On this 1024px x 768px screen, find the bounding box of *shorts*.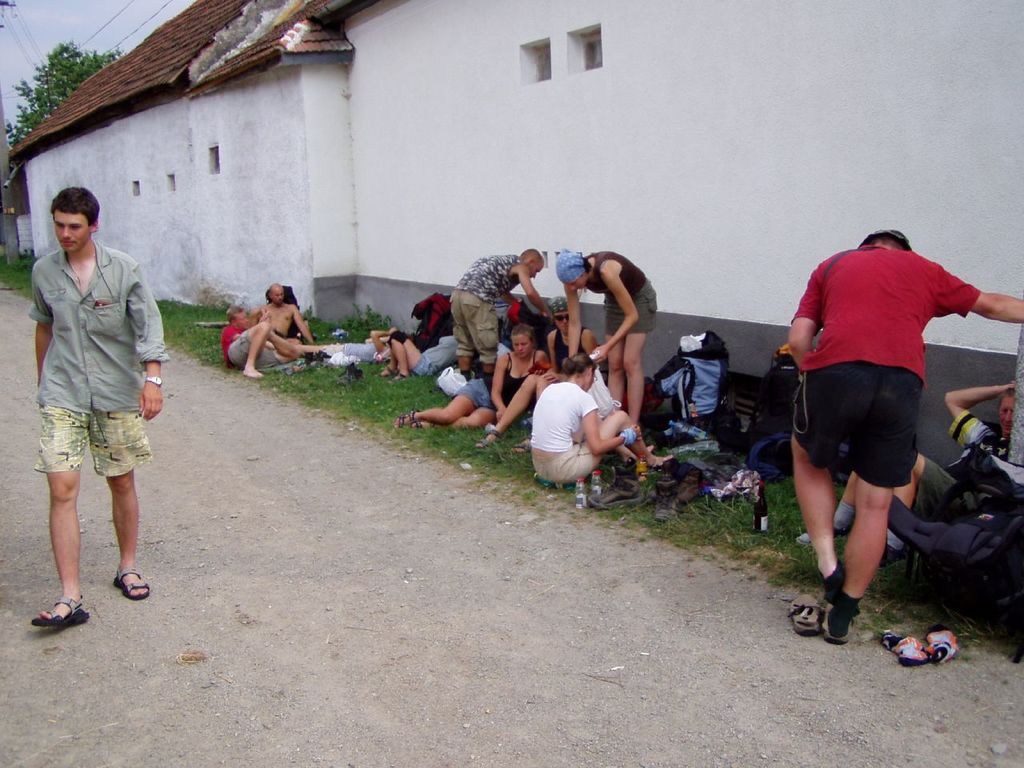
Bounding box: 533:447:597:485.
